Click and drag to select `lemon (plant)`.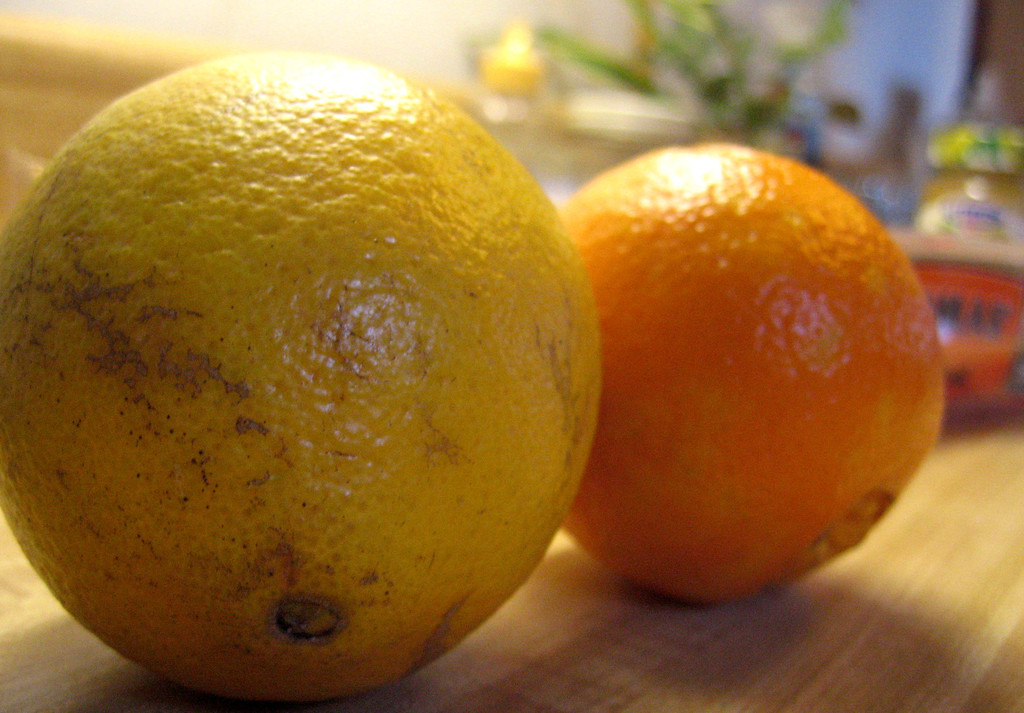
Selection: [x1=1, y1=52, x2=596, y2=705].
